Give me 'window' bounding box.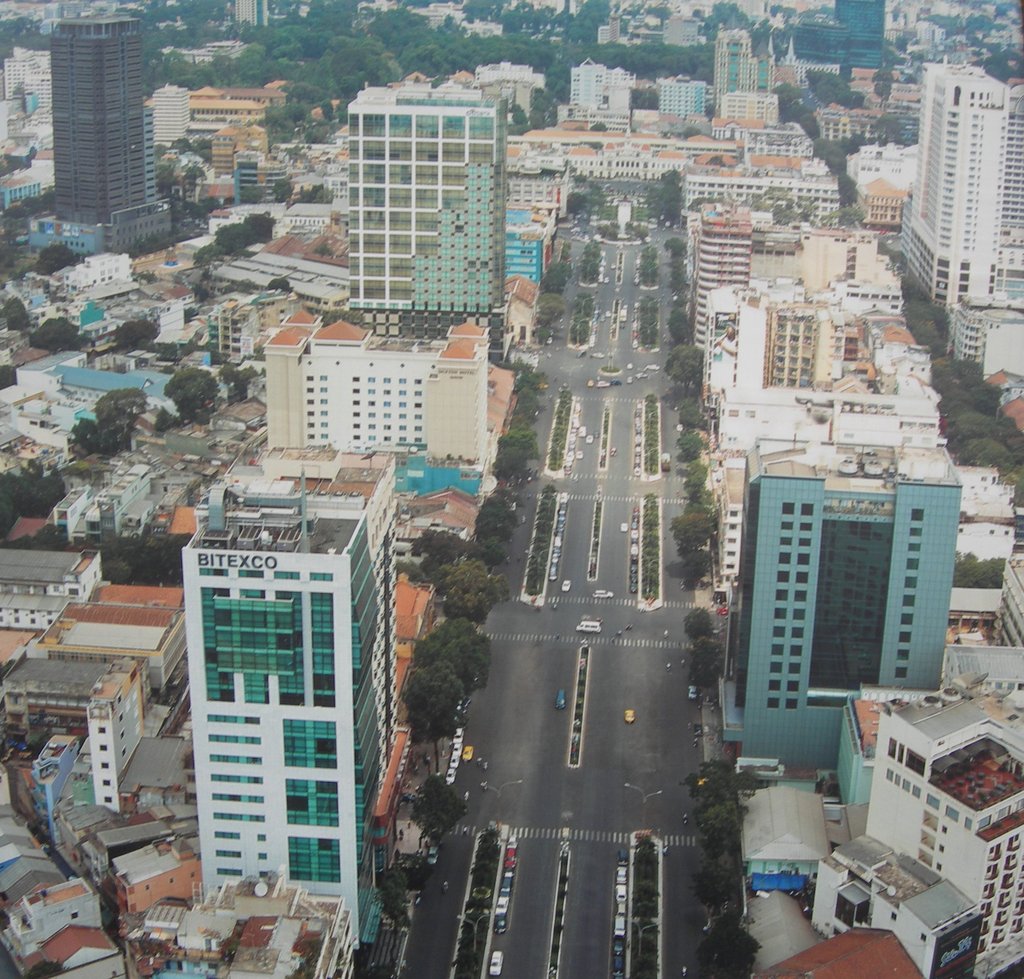
box=[801, 504, 813, 516].
